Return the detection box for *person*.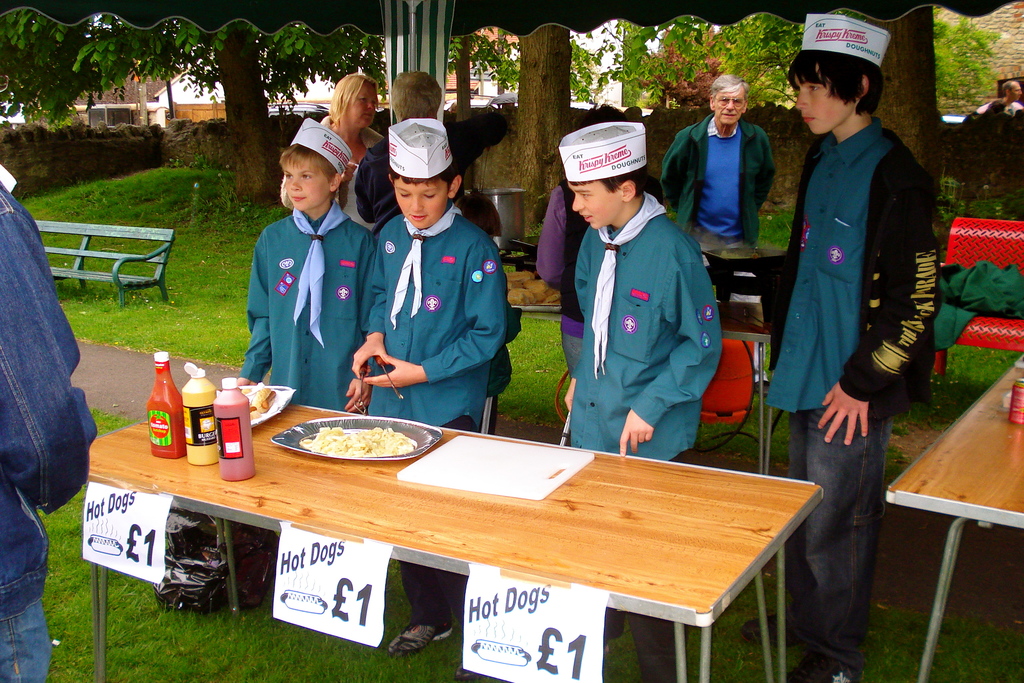
554, 122, 728, 678.
